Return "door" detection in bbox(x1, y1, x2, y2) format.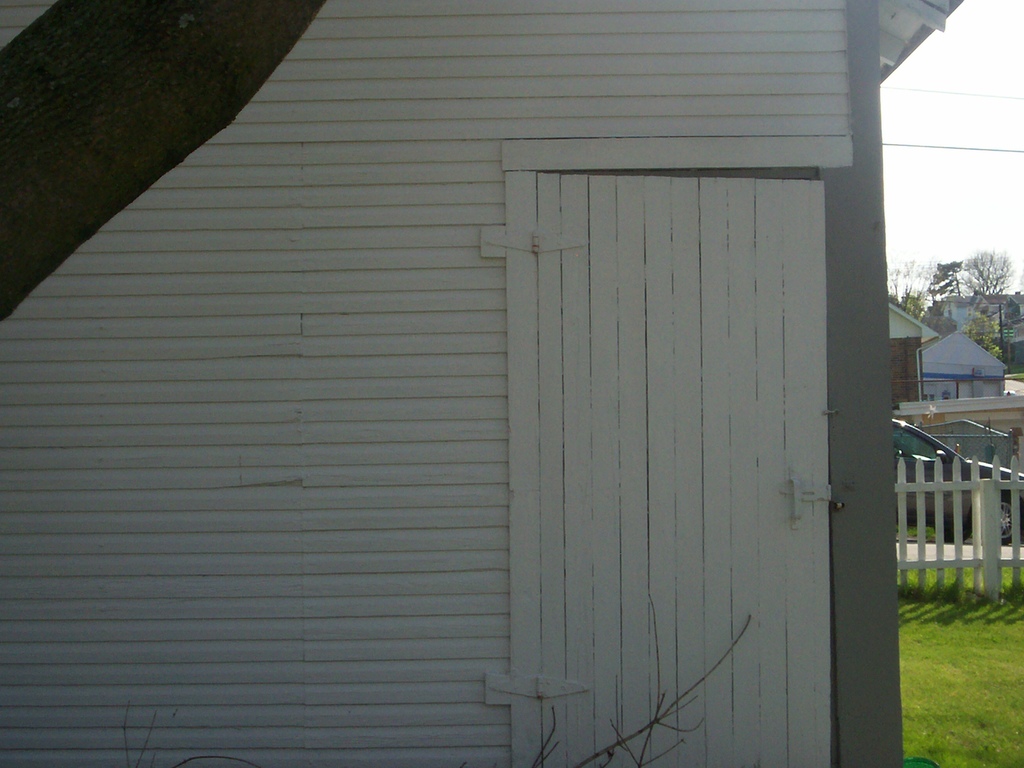
bbox(489, 96, 887, 762).
